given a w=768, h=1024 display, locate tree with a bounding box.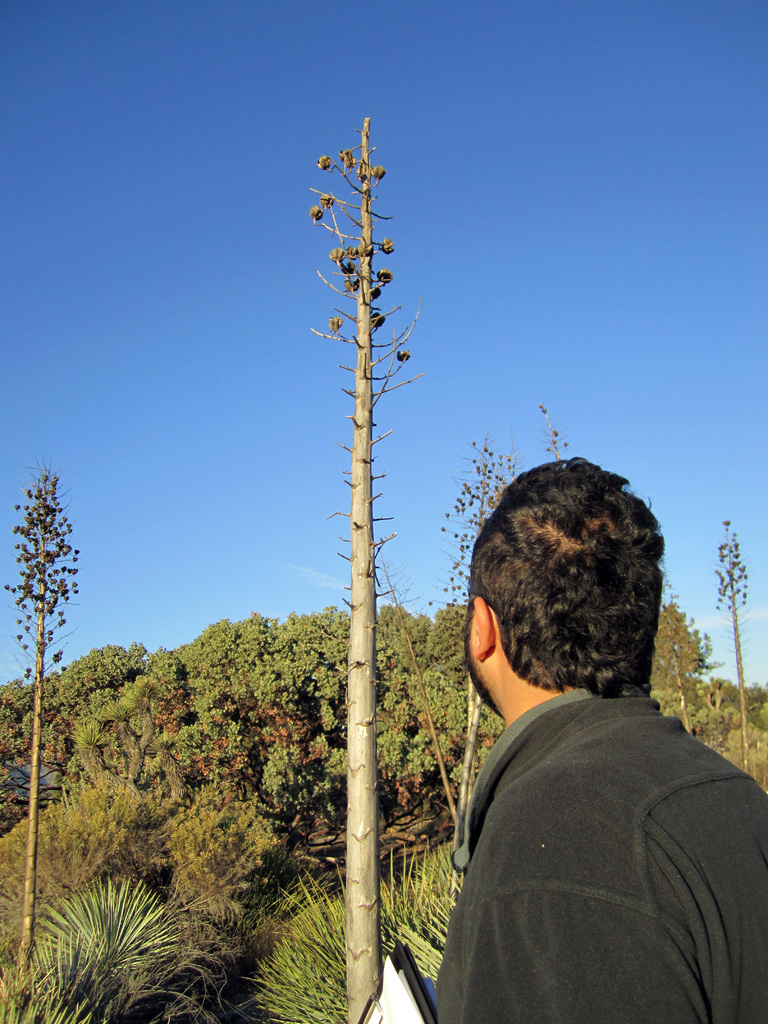
Located: {"x1": 301, "y1": 100, "x2": 381, "y2": 1023}.
